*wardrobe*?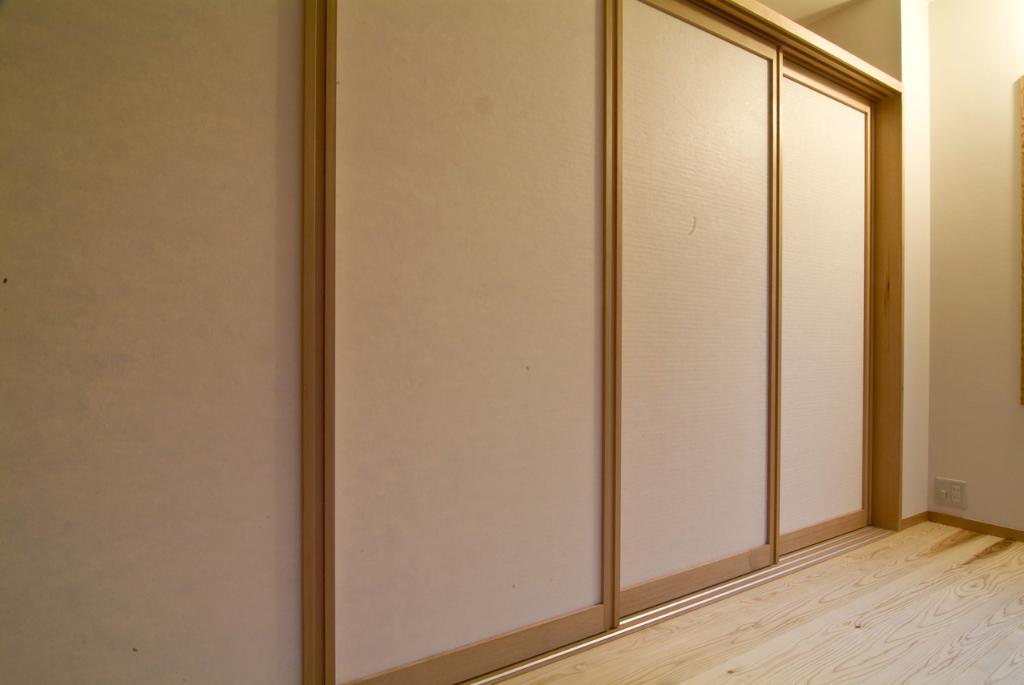
(left=0, top=0, right=940, bottom=684)
